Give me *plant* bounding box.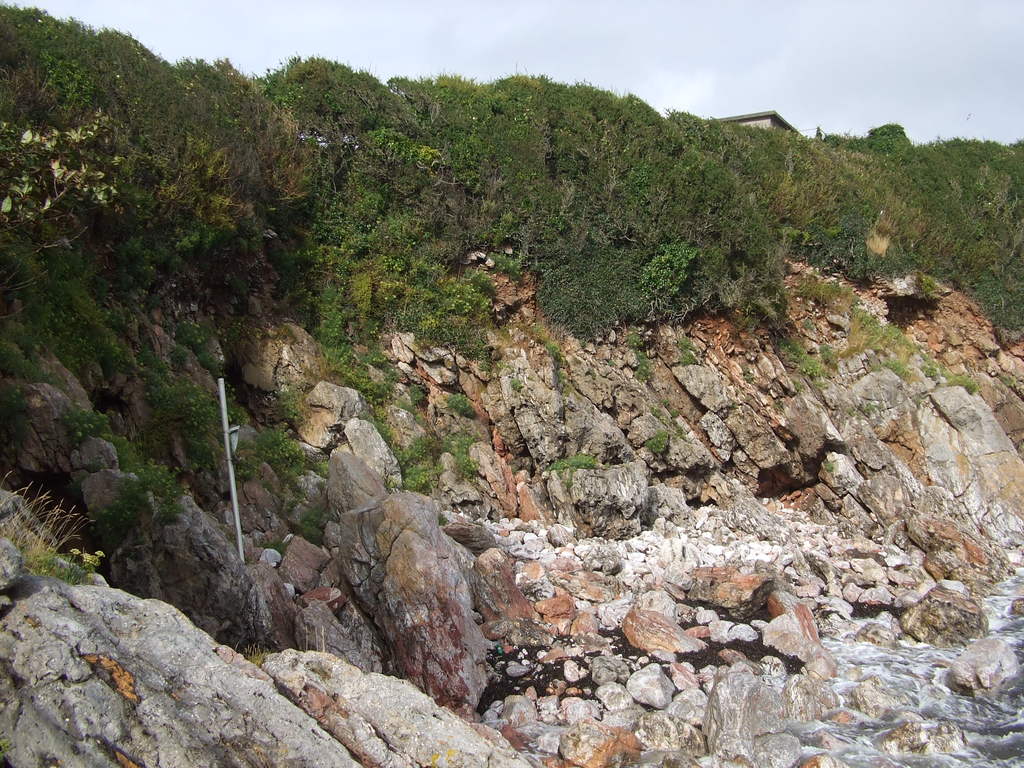
detection(0, 379, 20, 470).
